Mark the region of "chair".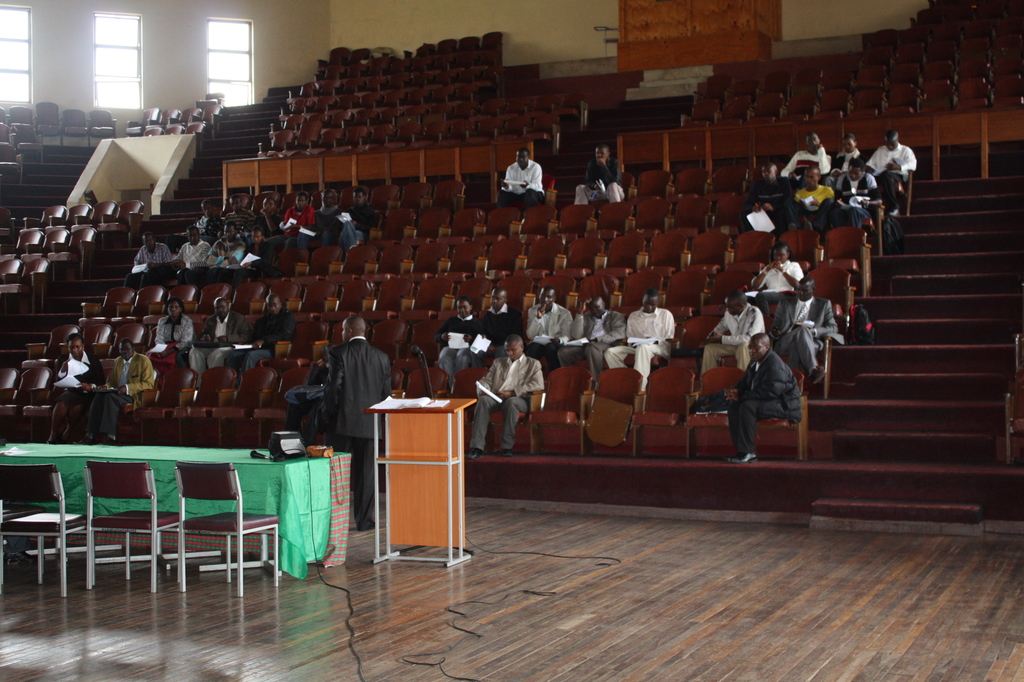
Region: bbox=[404, 275, 451, 321].
